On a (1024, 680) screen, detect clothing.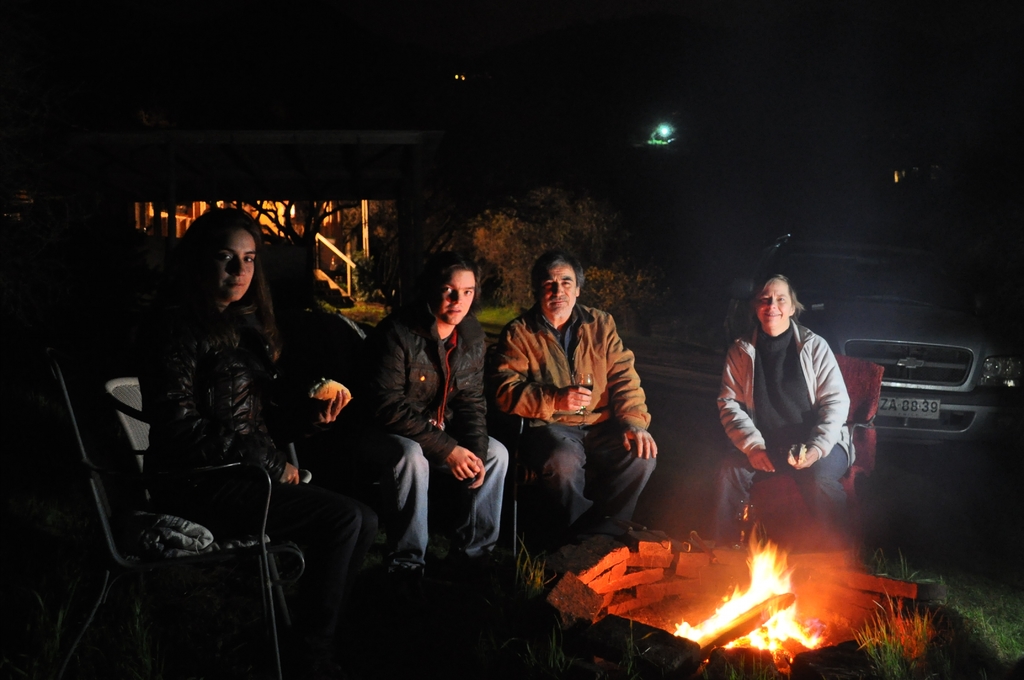
select_region(139, 299, 332, 530).
